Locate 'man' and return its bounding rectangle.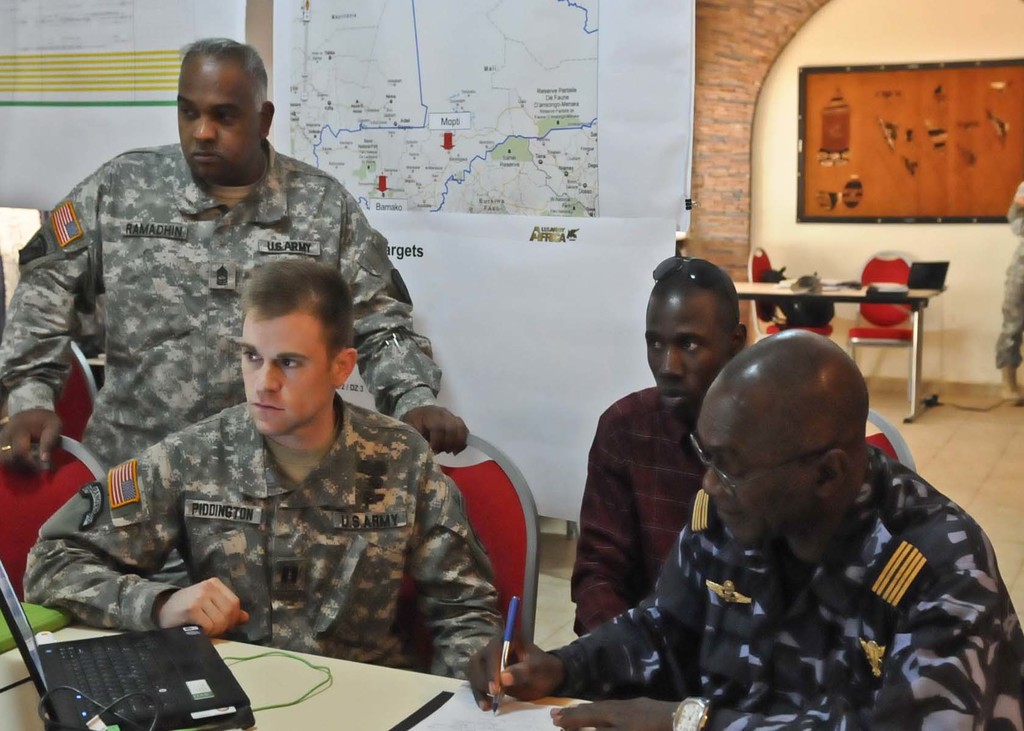
pyautogui.locateOnScreen(0, 40, 471, 475).
